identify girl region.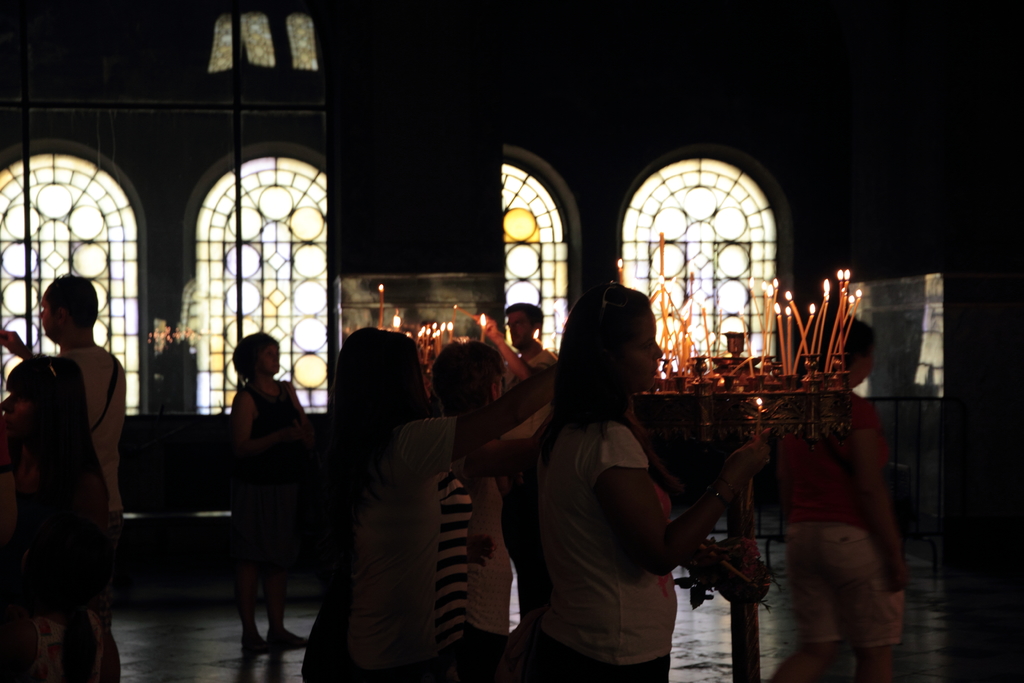
Region: pyautogui.locateOnScreen(232, 324, 310, 648).
